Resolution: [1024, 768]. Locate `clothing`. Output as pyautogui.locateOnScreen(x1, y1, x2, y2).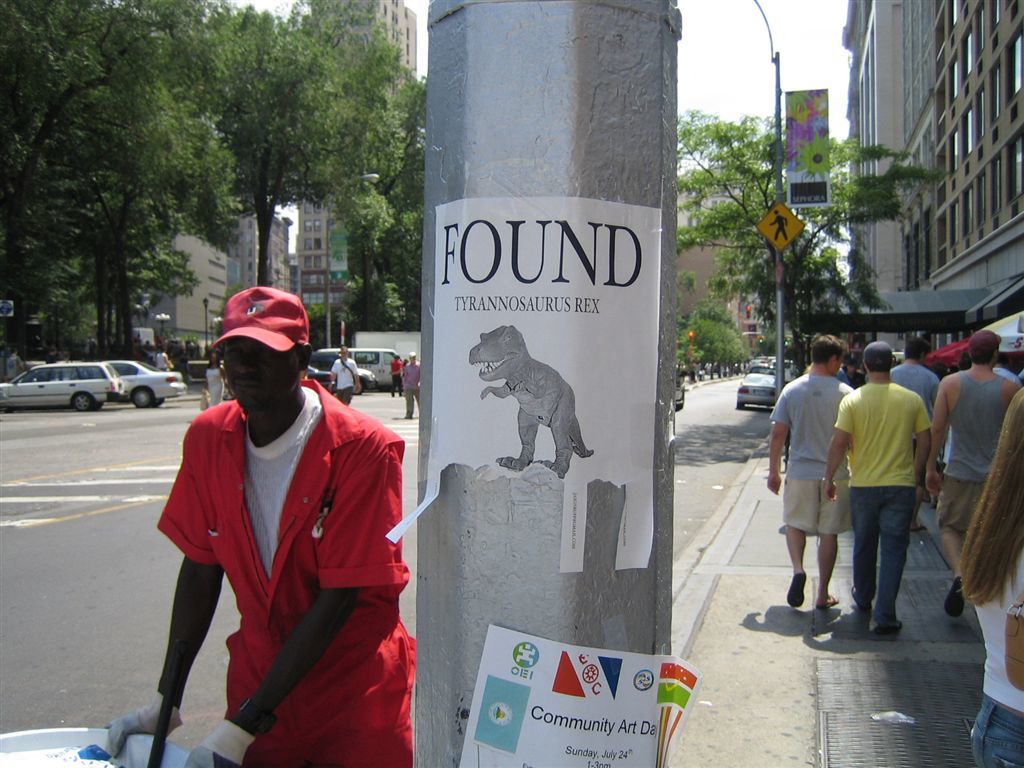
pyautogui.locateOnScreen(943, 369, 1017, 469).
